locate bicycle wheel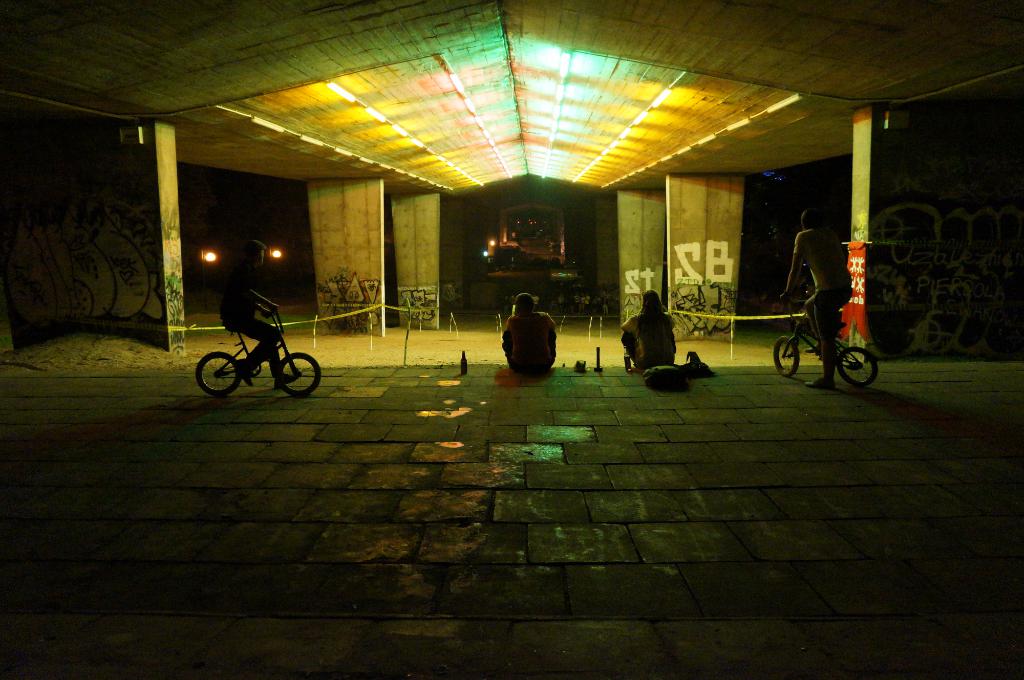
195,351,243,395
